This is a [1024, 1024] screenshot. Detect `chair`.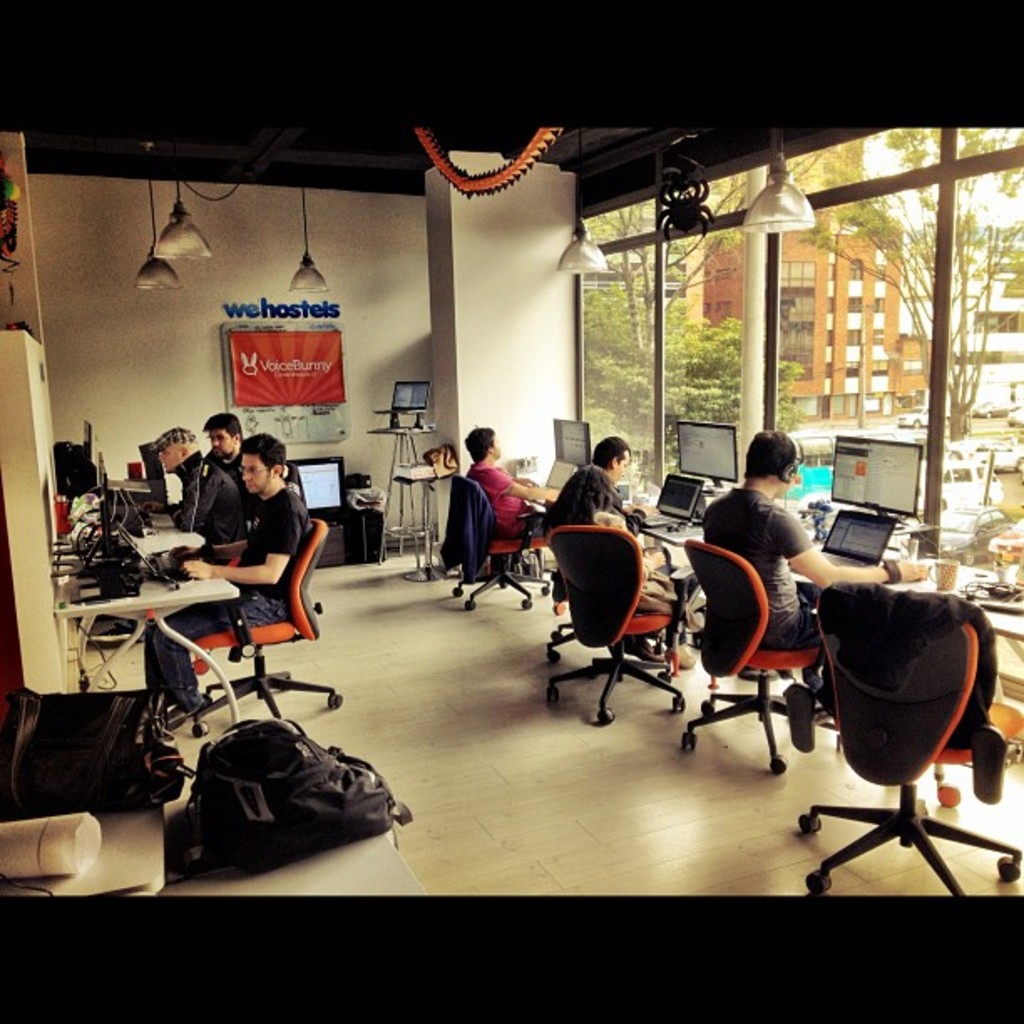
BBox(813, 572, 1016, 883).
